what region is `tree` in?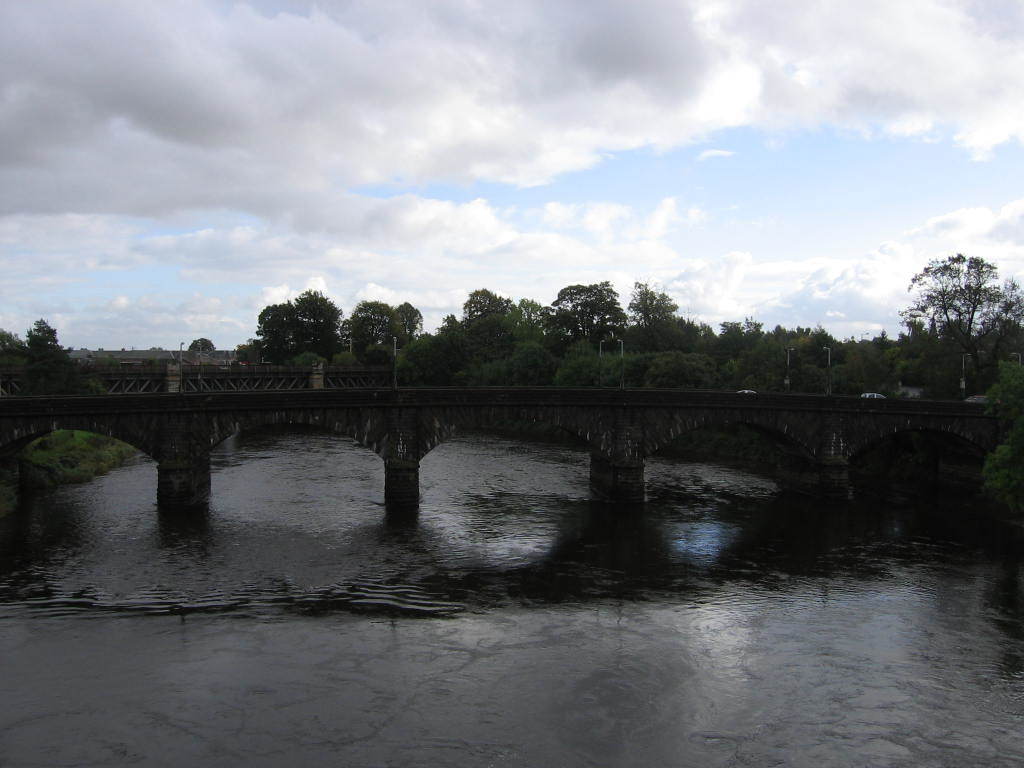
left=789, top=322, right=845, bottom=363.
